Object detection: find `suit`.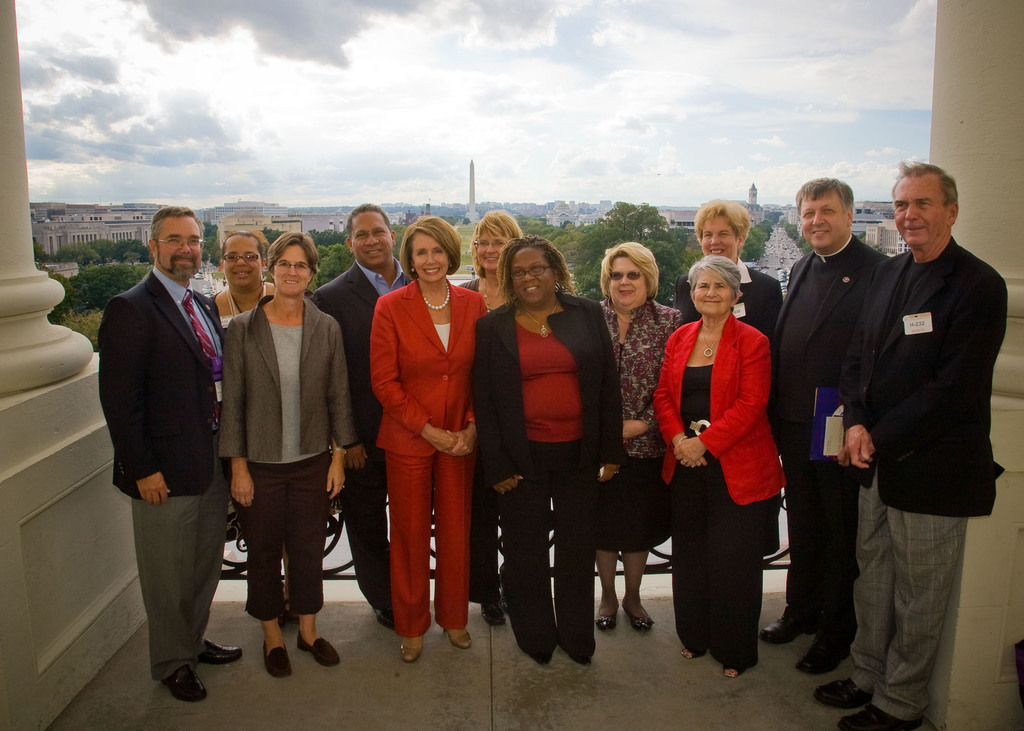
[left=771, top=234, right=886, bottom=637].
